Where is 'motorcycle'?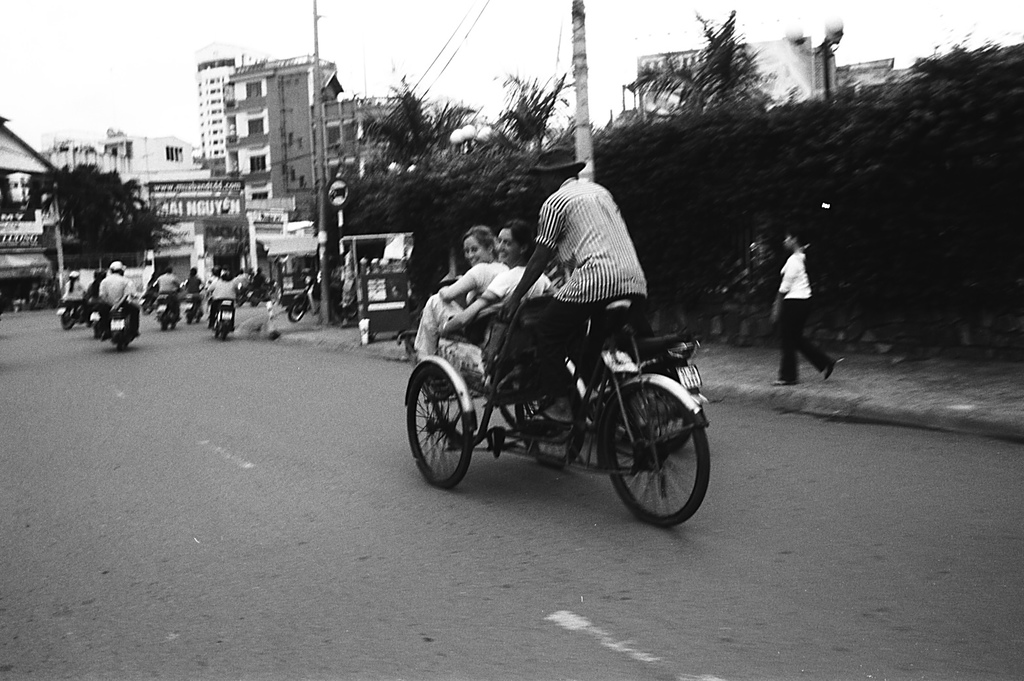
l=52, t=305, r=83, b=325.
